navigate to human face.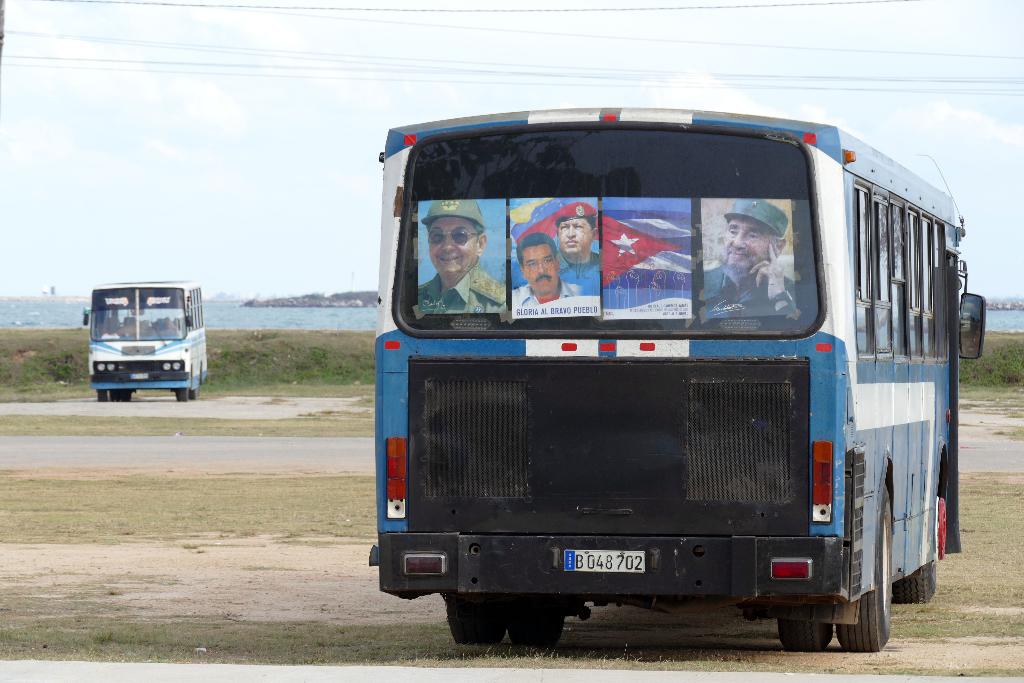
Navigation target: <bbox>723, 224, 776, 273</bbox>.
